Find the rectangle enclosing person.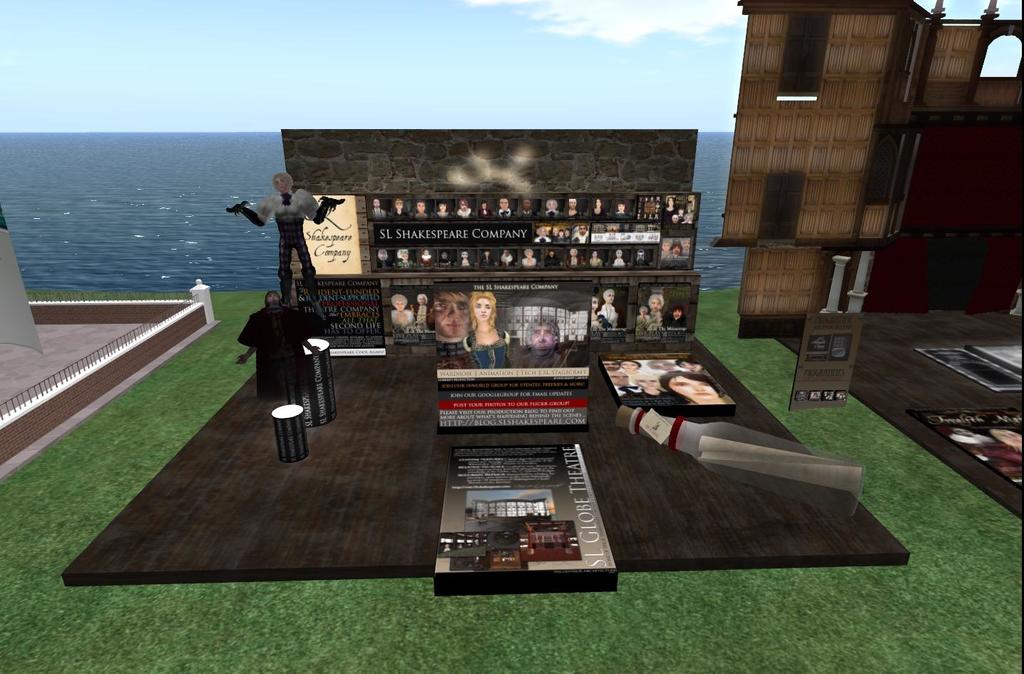
box=[408, 294, 434, 330].
